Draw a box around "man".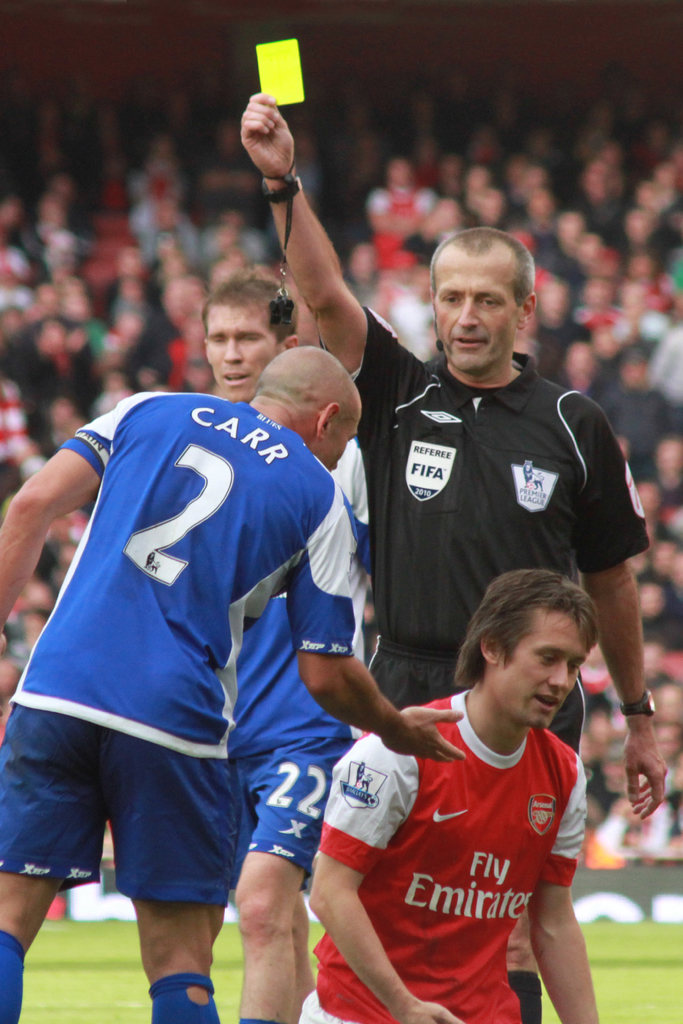
(299,576,609,1023).
